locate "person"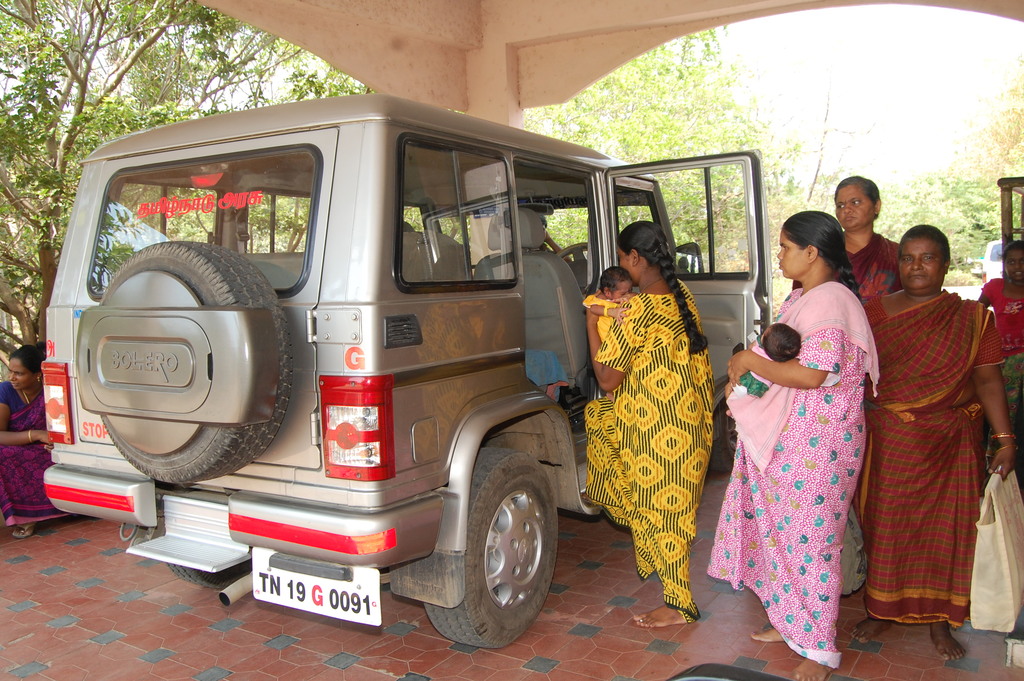
region(714, 206, 882, 680)
